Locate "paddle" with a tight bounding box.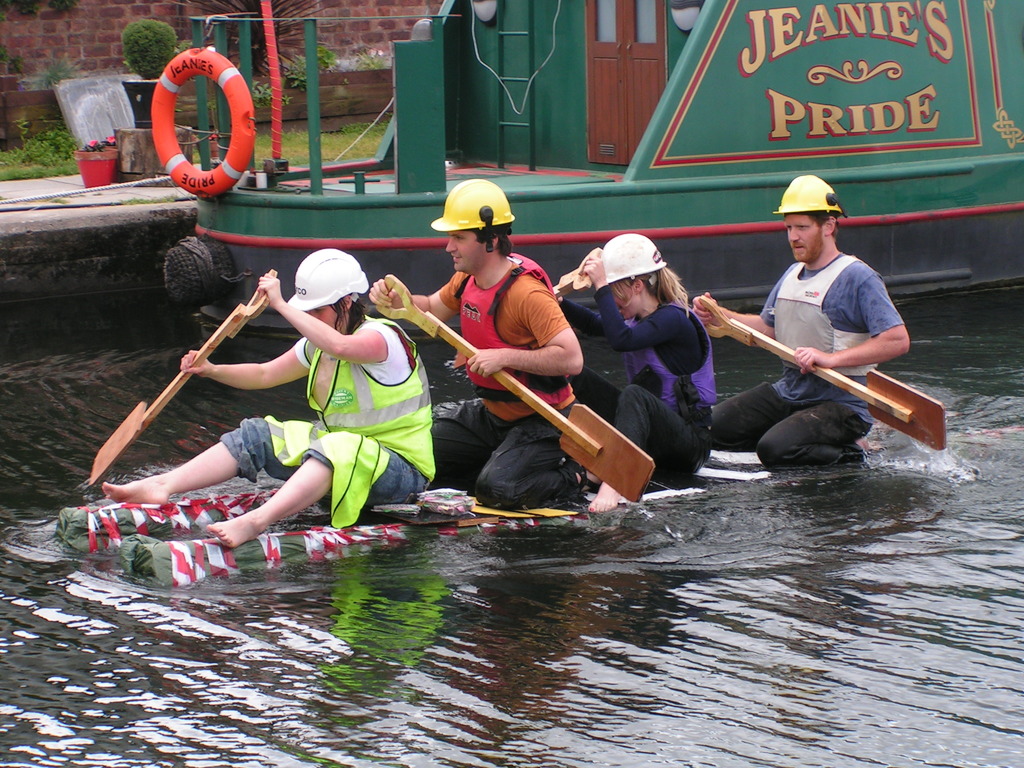
x1=691, y1=296, x2=953, y2=452.
